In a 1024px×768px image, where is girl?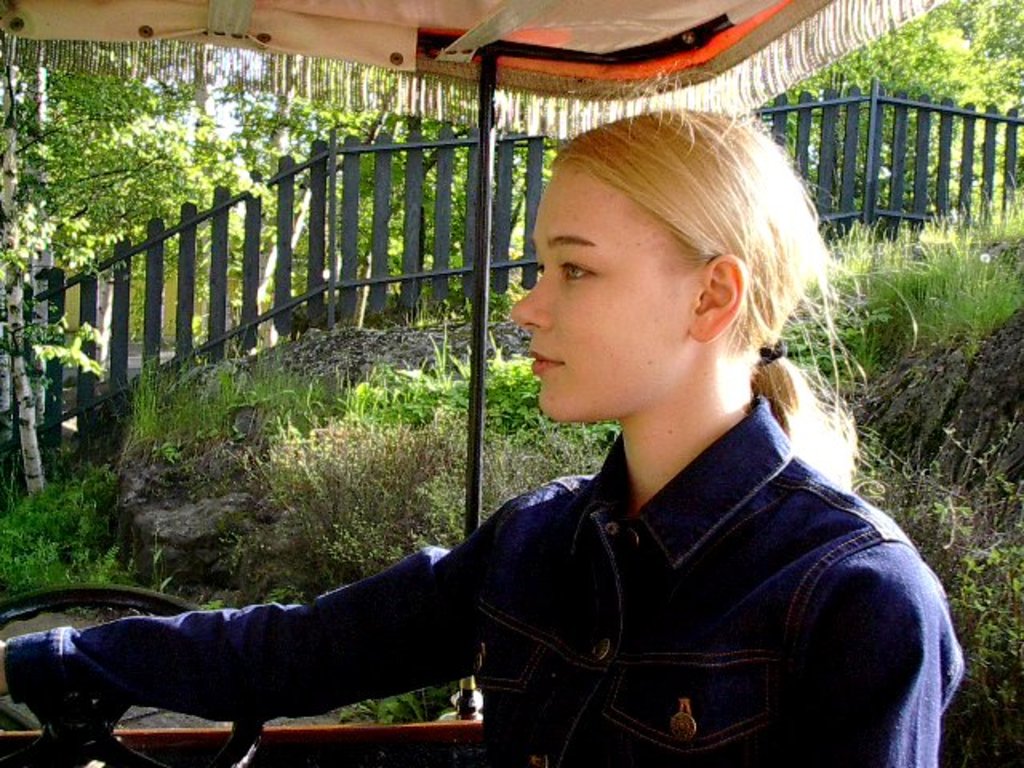
0:67:970:766.
